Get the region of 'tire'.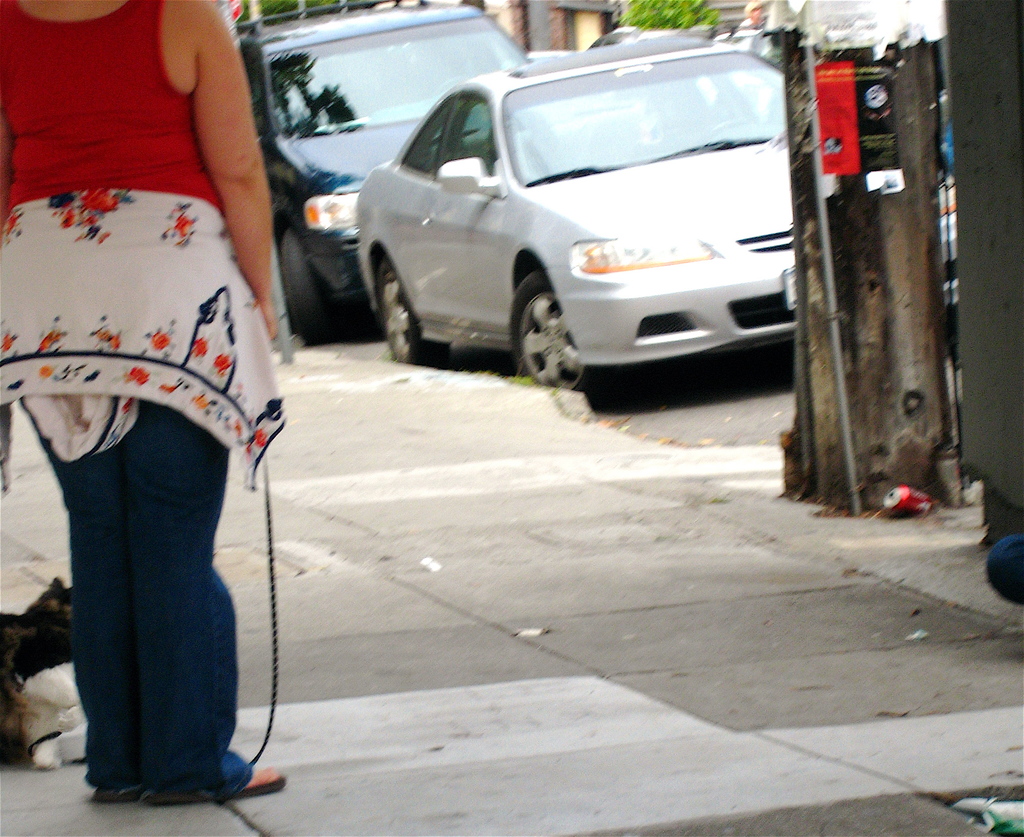
bbox(370, 251, 426, 364).
